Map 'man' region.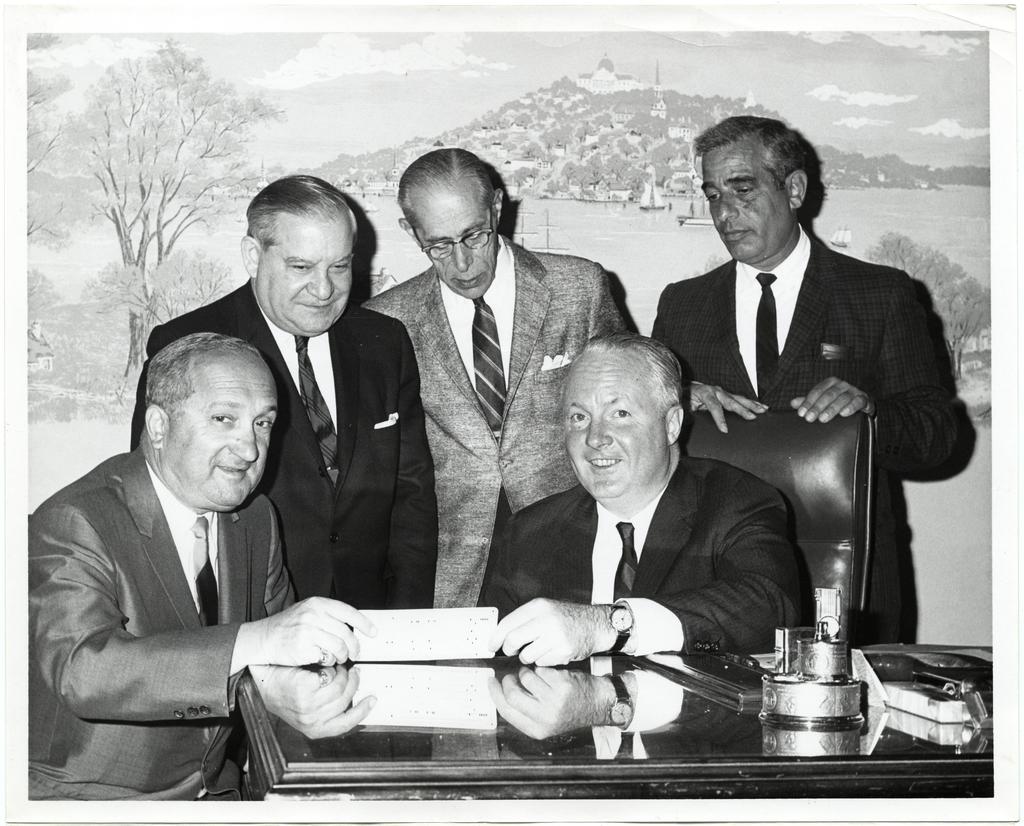
Mapped to box(357, 143, 641, 667).
